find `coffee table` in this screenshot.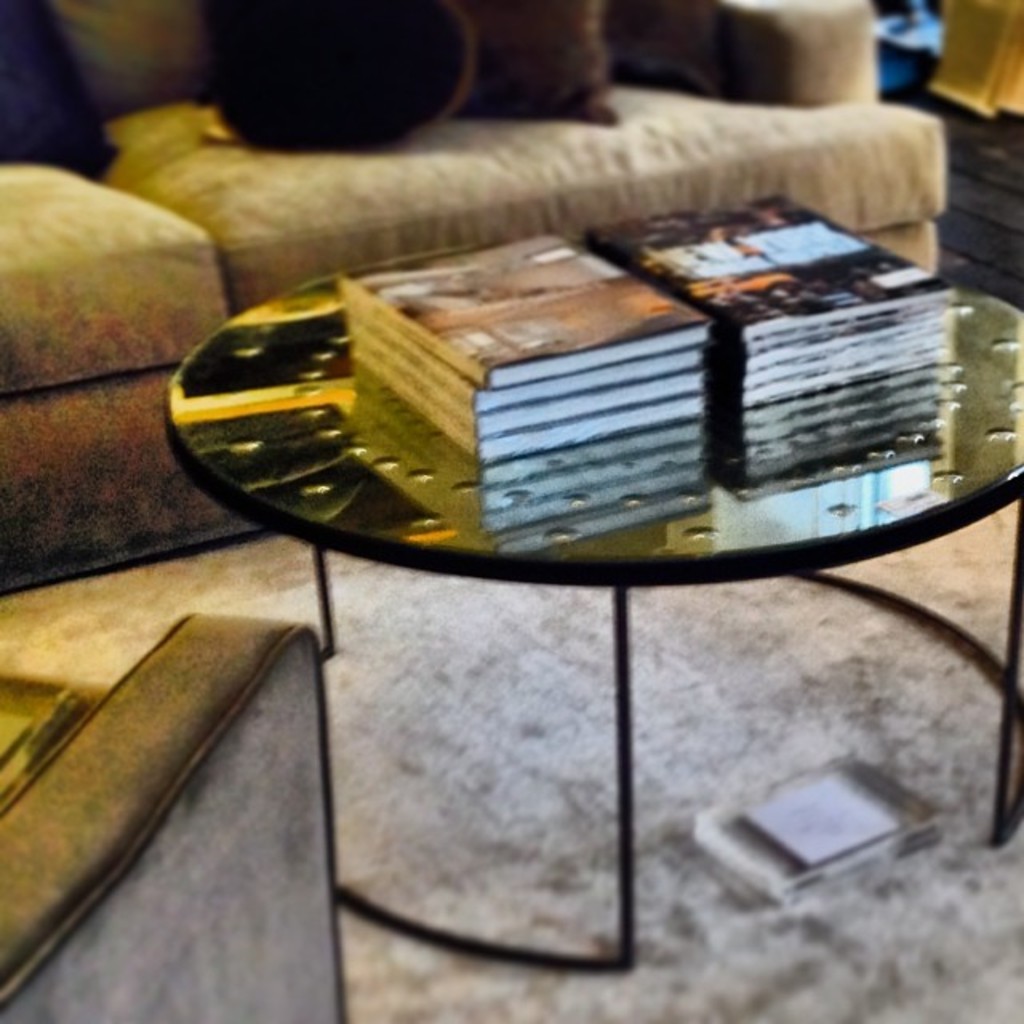
The bounding box for `coffee table` is (x1=62, y1=139, x2=1023, y2=854).
